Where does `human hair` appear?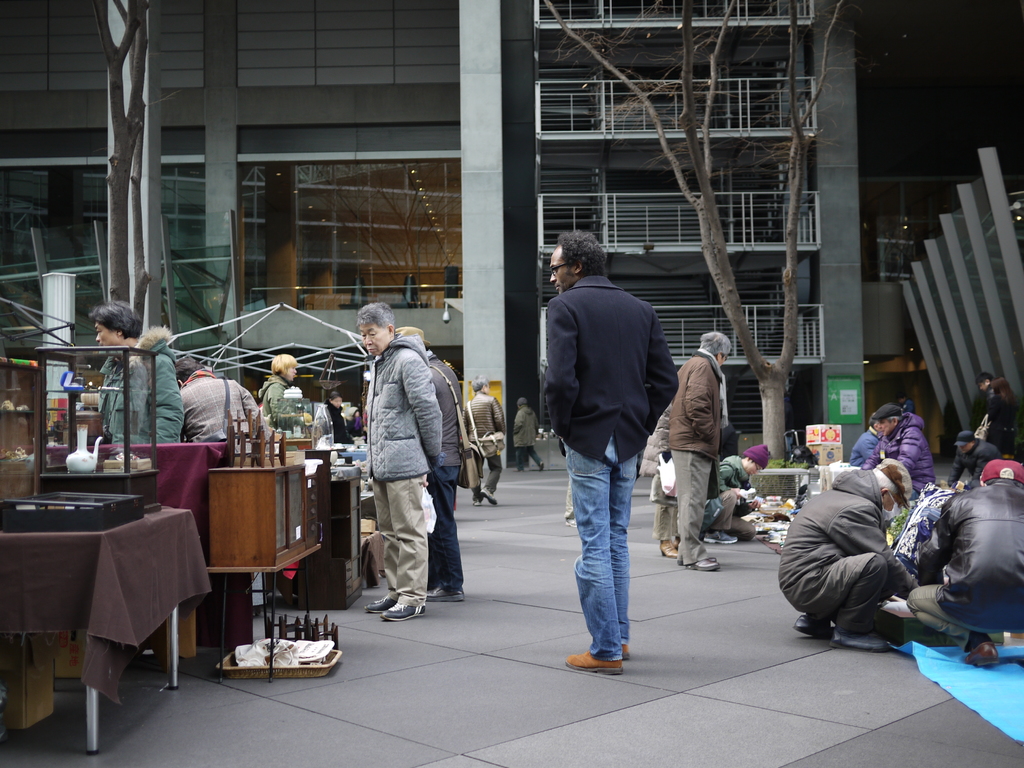
Appears at l=870, t=468, r=902, b=497.
